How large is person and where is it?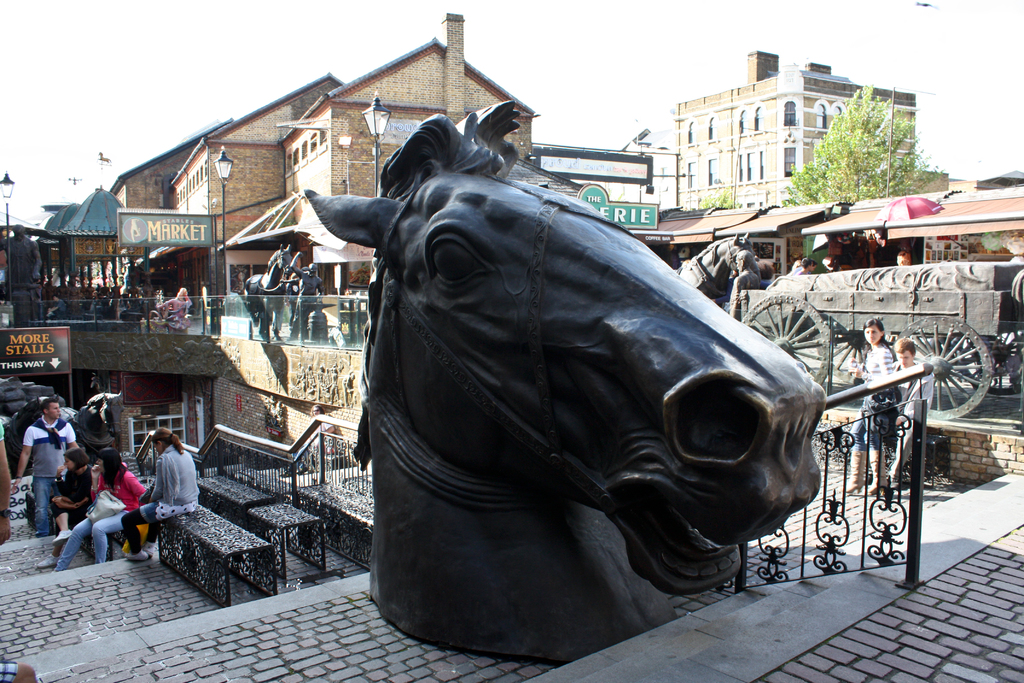
Bounding box: x1=60, y1=451, x2=147, y2=567.
